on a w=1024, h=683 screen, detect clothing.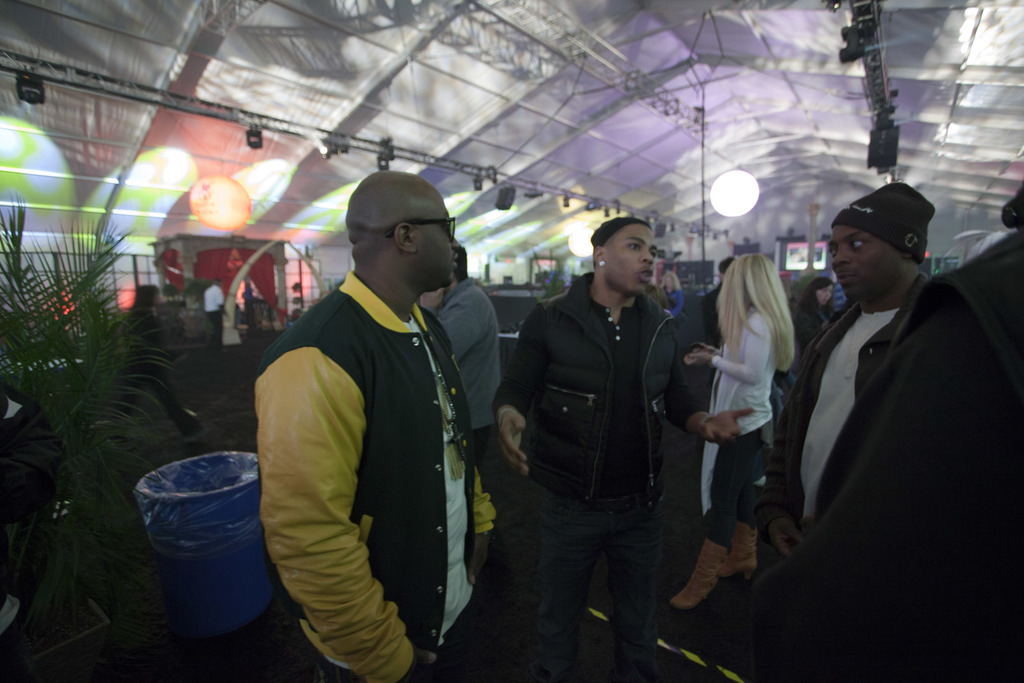
825, 182, 938, 262.
